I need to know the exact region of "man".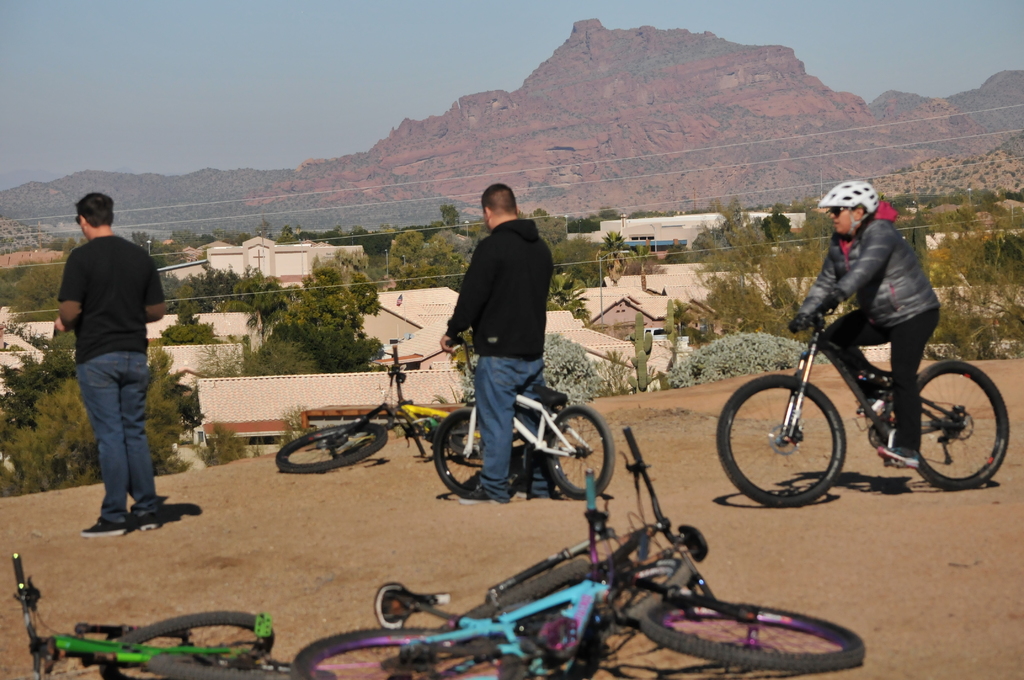
Region: <bbox>440, 177, 551, 513</bbox>.
